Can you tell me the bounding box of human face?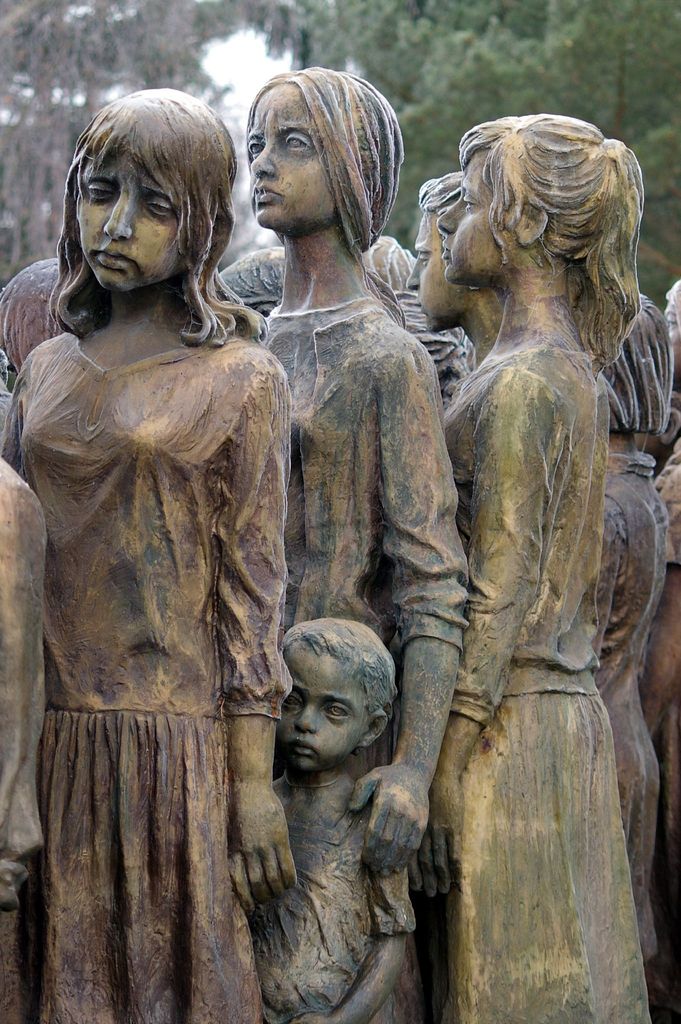
247:73:350:220.
